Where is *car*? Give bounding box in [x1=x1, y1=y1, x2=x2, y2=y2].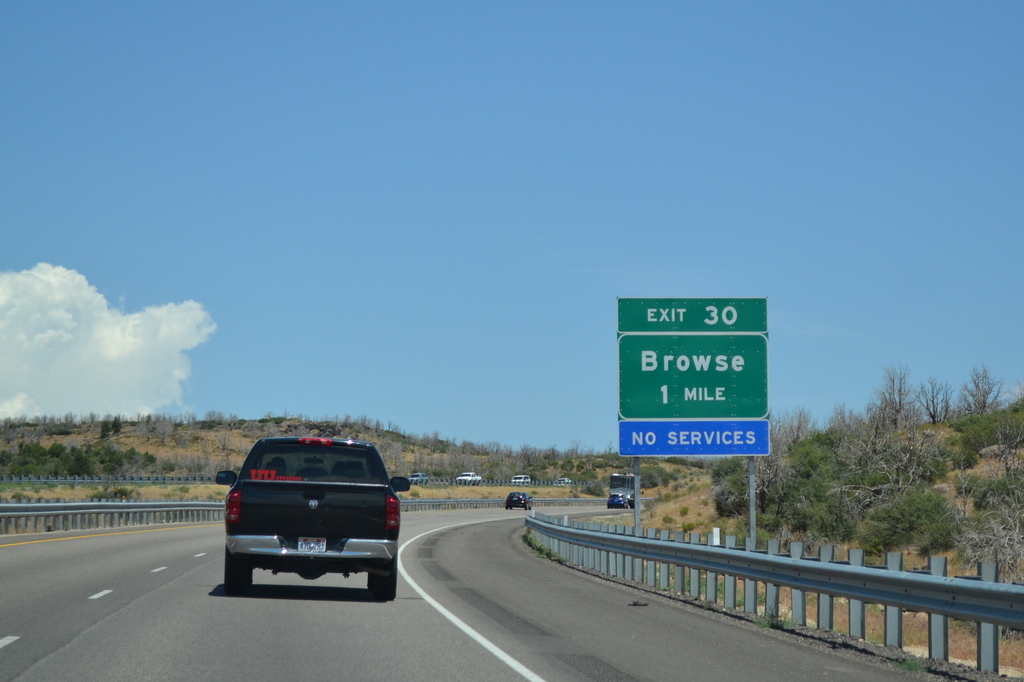
[x1=457, y1=469, x2=482, y2=482].
